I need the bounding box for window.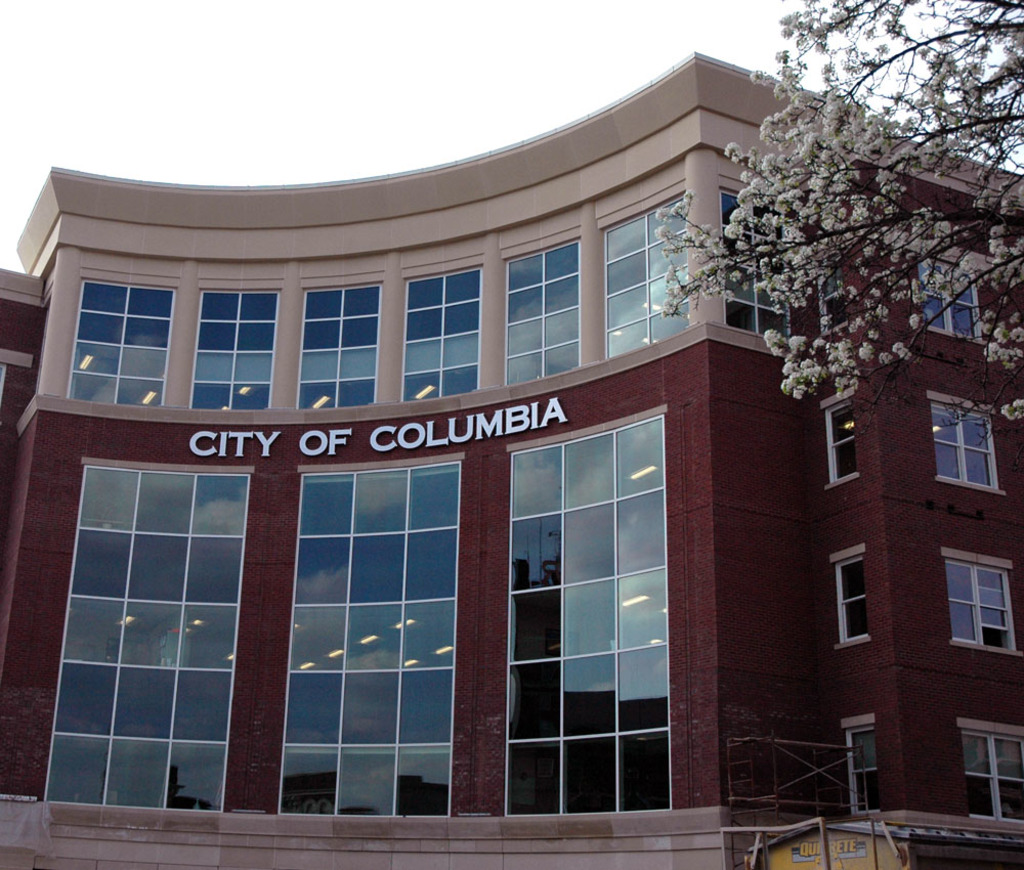
Here it is: Rect(811, 385, 869, 488).
